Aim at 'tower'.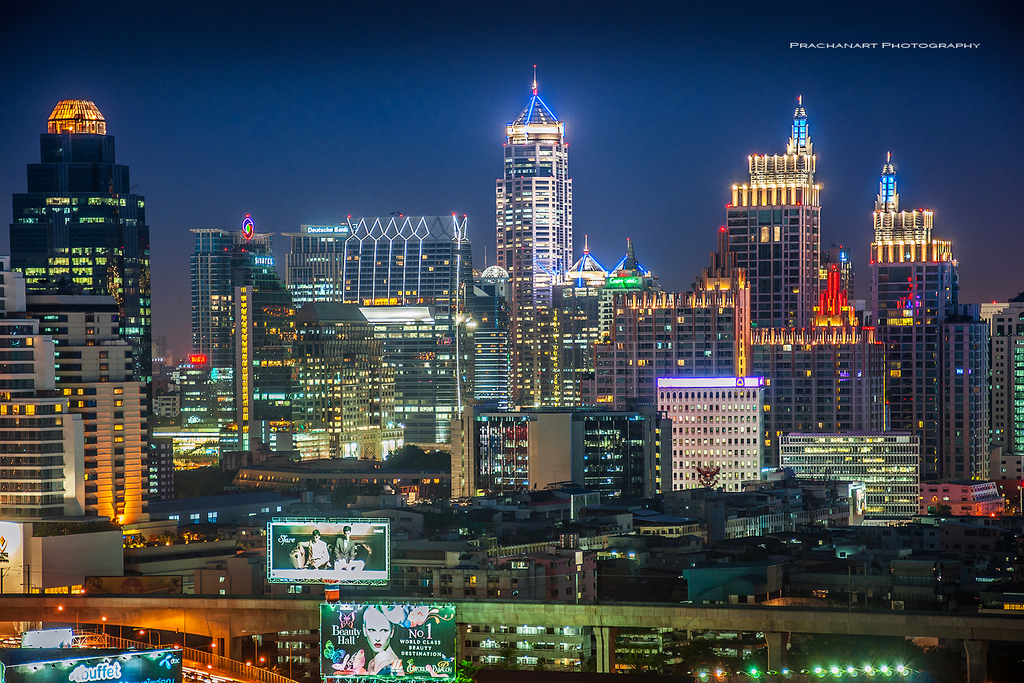
Aimed at bbox(653, 373, 787, 498).
